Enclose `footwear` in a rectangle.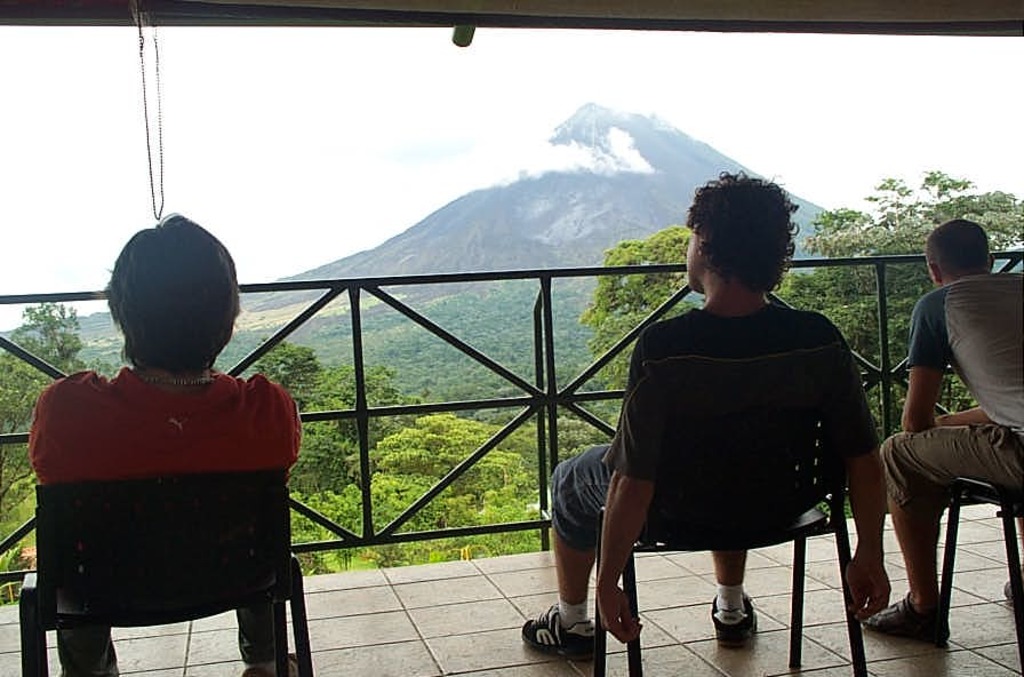
864,588,954,645.
